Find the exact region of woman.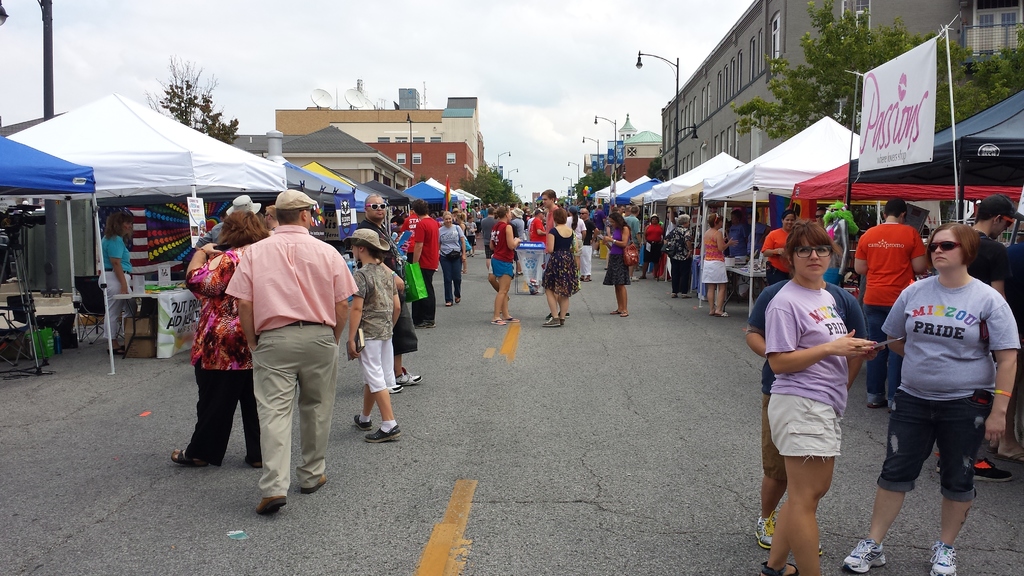
Exact region: (100,212,136,357).
